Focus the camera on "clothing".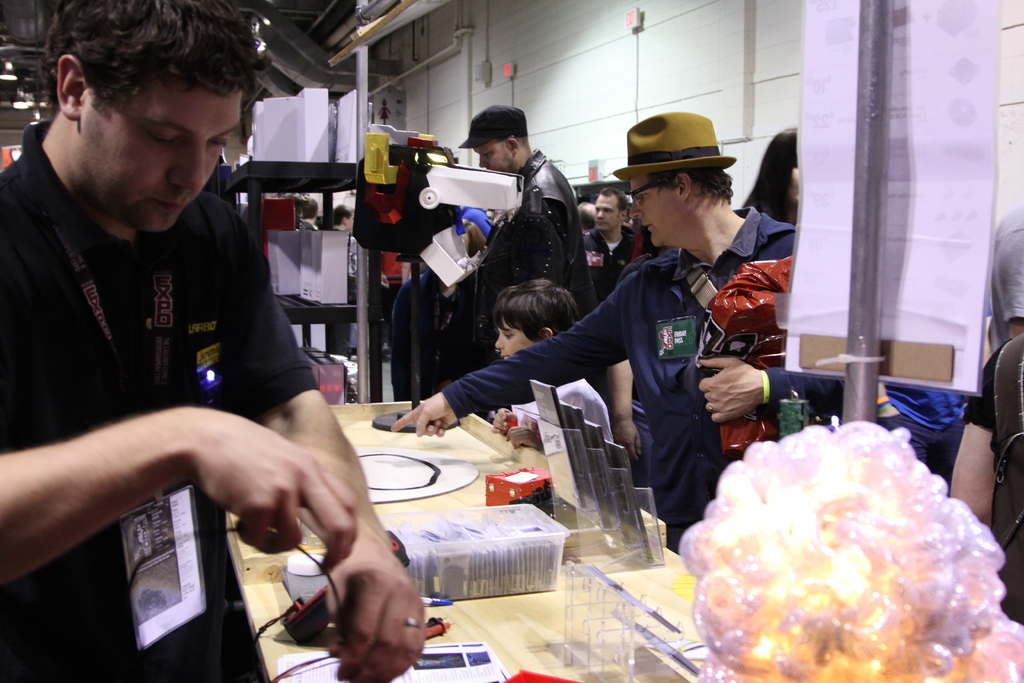
Focus region: 467, 147, 591, 320.
